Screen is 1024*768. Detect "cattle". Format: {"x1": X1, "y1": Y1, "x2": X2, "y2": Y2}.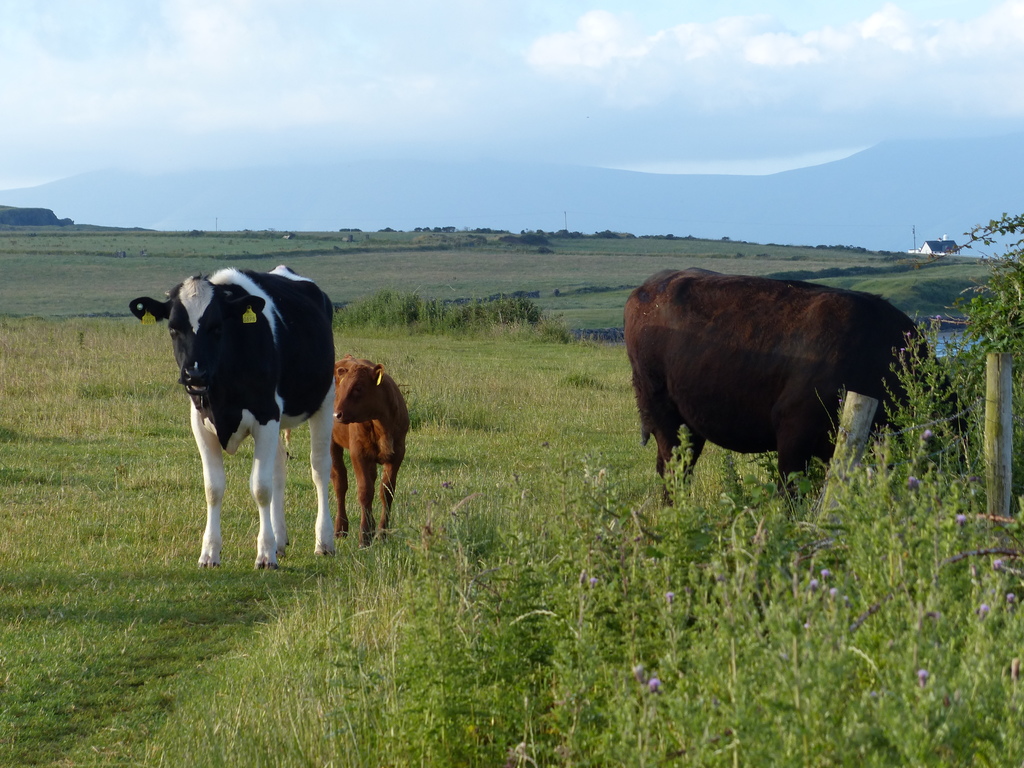
{"x1": 625, "y1": 267, "x2": 976, "y2": 509}.
